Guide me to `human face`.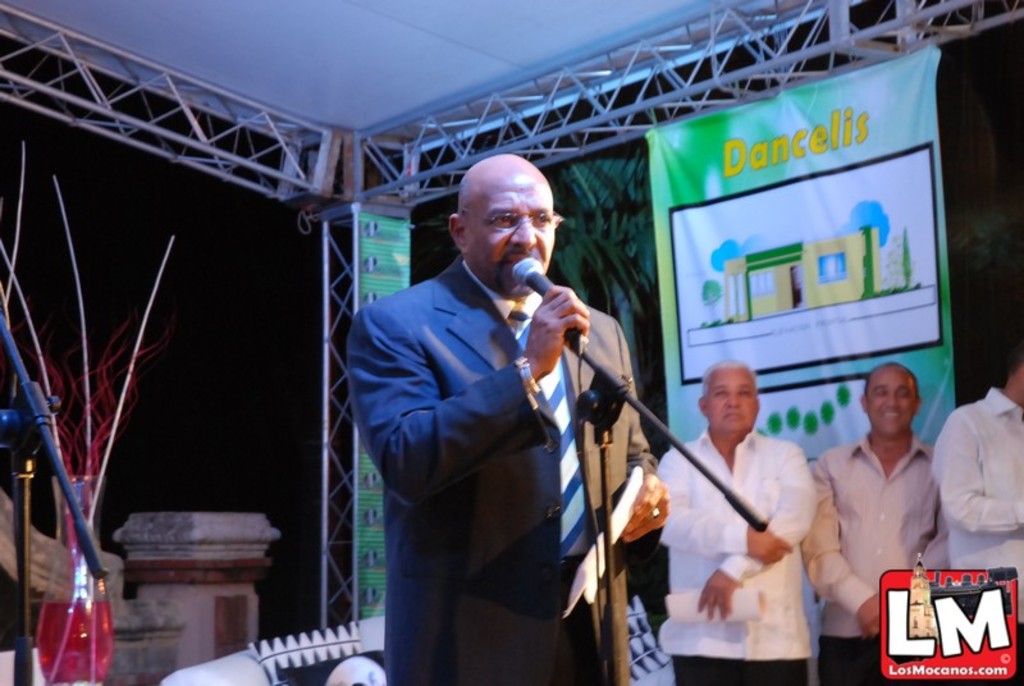
Guidance: locate(872, 375, 914, 434).
